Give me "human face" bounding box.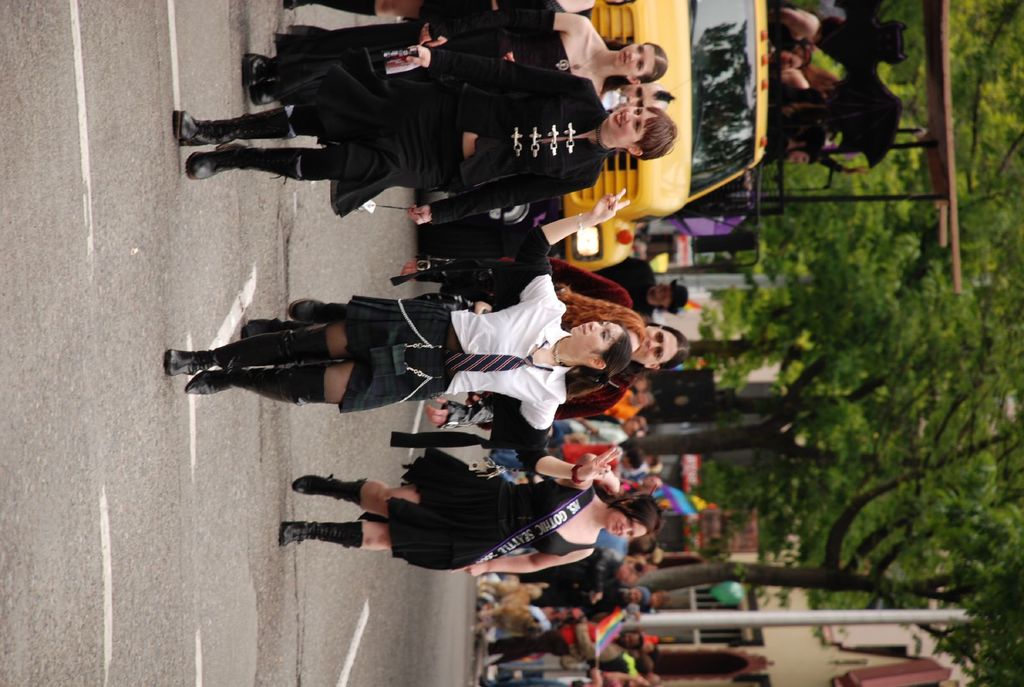
region(615, 40, 656, 79).
